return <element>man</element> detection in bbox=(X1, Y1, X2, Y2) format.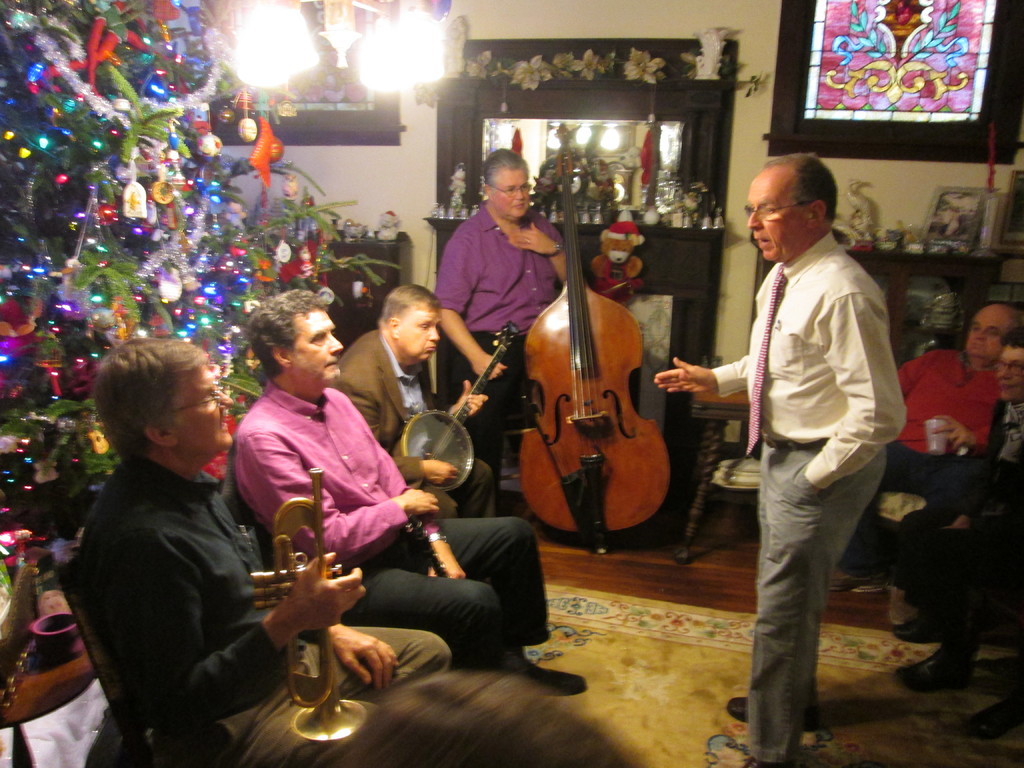
bbox=(234, 290, 592, 696).
